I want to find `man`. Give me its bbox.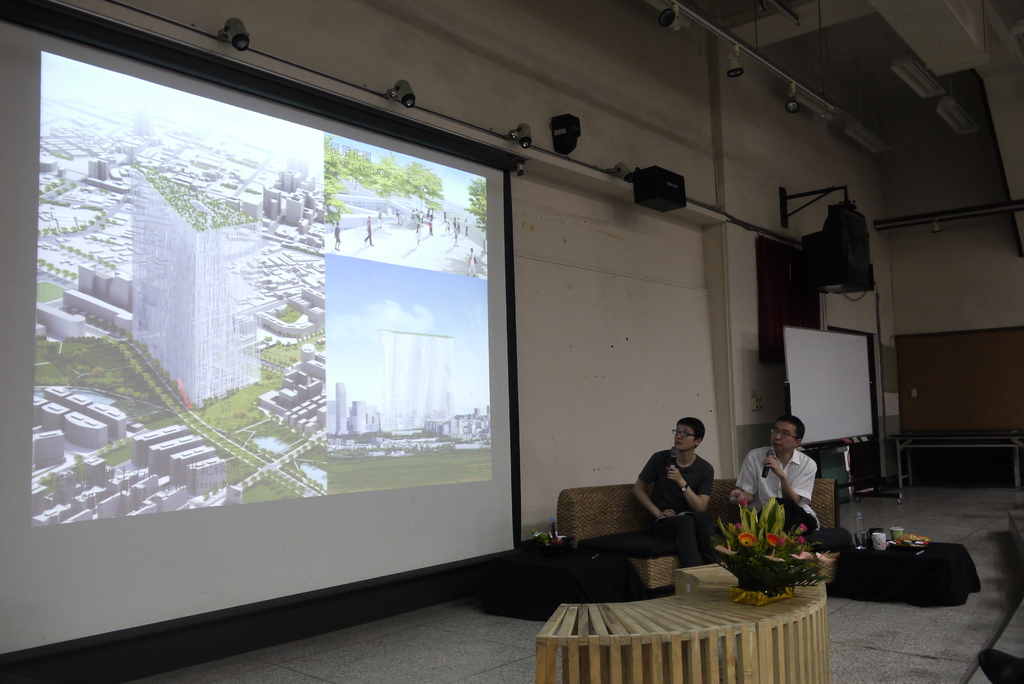
rect(733, 412, 822, 530).
